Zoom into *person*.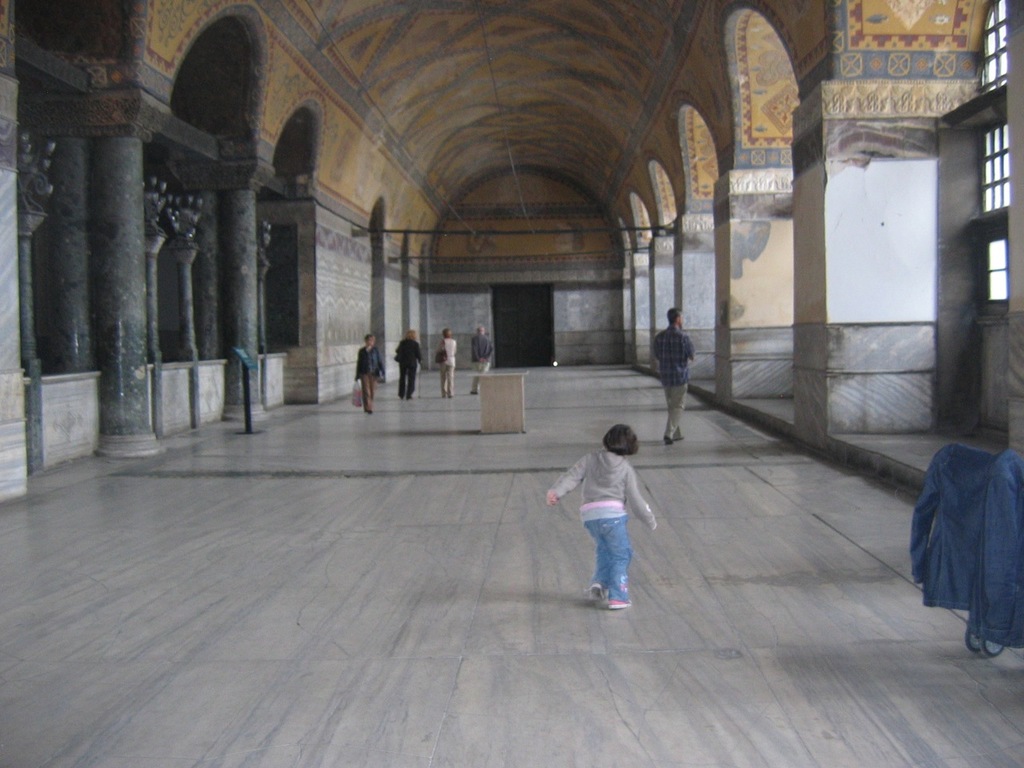
Zoom target: Rect(466, 326, 495, 398).
